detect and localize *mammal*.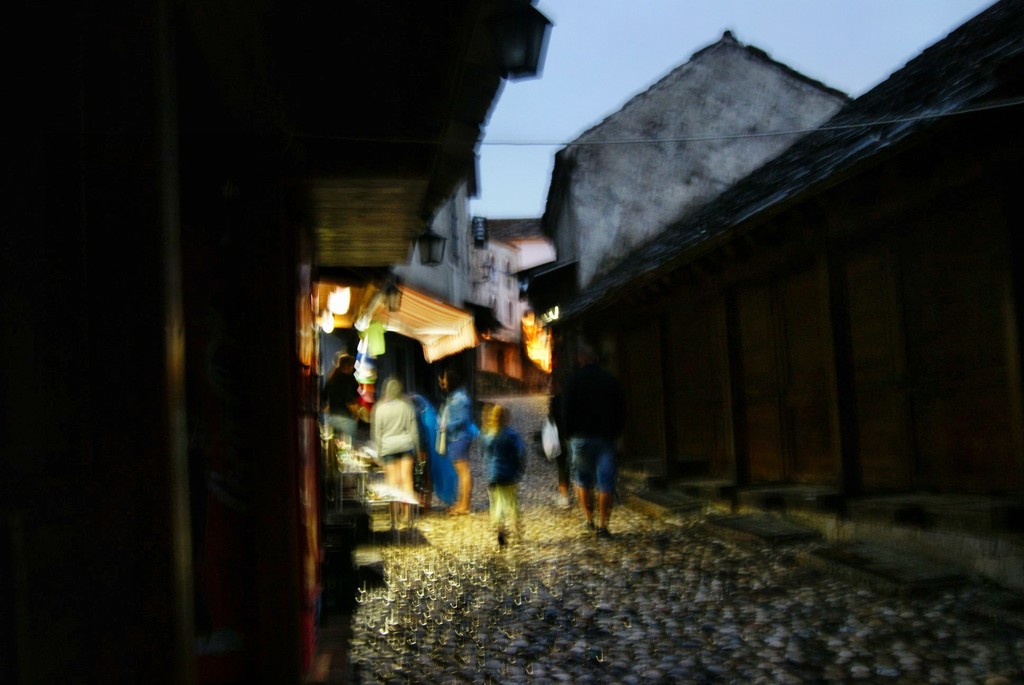
Localized at <bbox>564, 431, 589, 526</bbox>.
